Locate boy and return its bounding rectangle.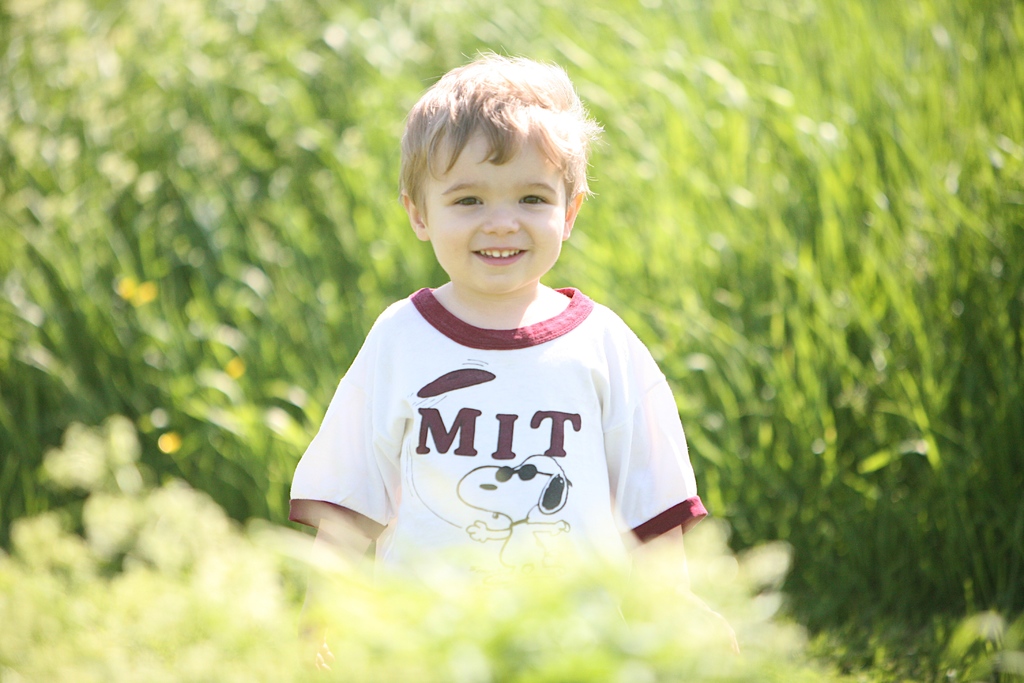
box=[290, 44, 726, 623].
